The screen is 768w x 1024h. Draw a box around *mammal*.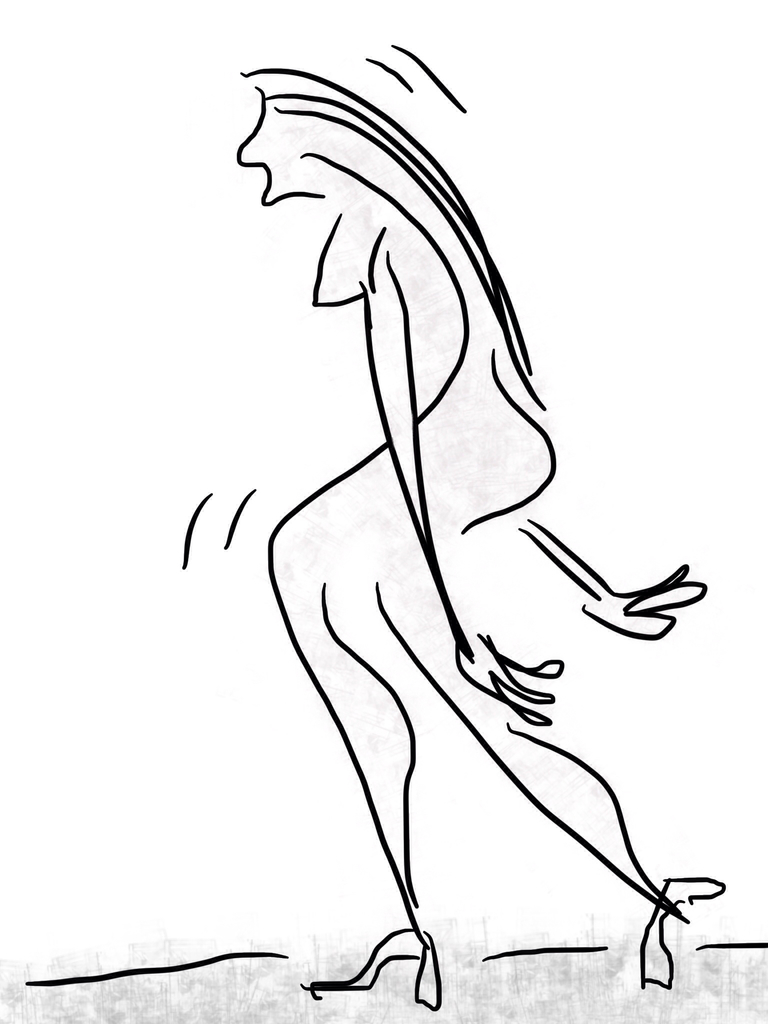
[x1=165, y1=140, x2=717, y2=997].
